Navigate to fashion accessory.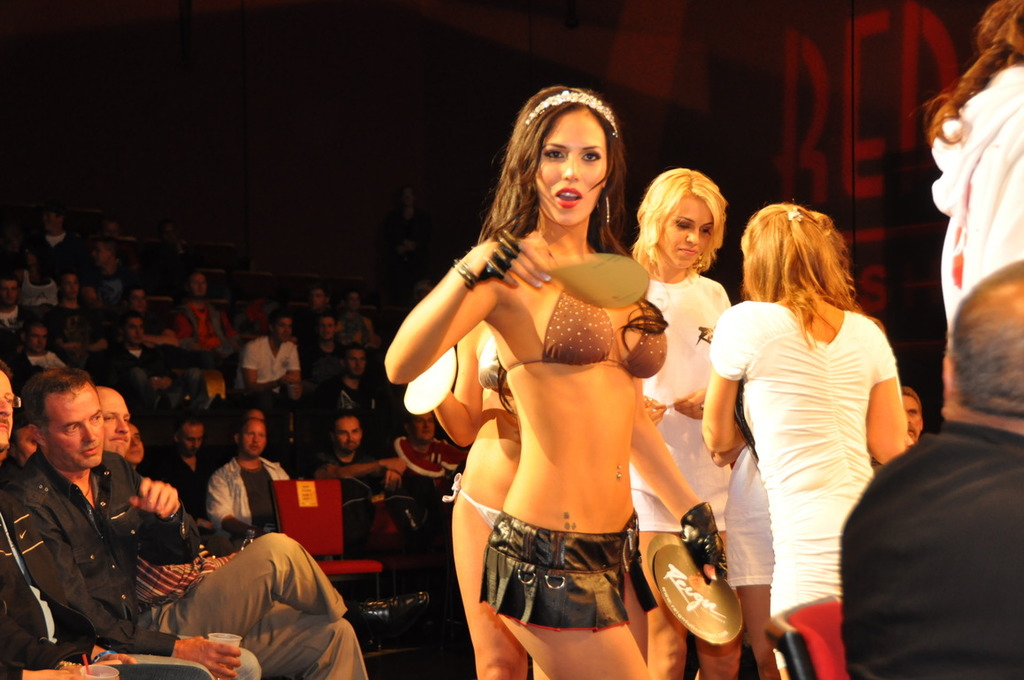
Navigation target: 526, 89, 617, 136.
